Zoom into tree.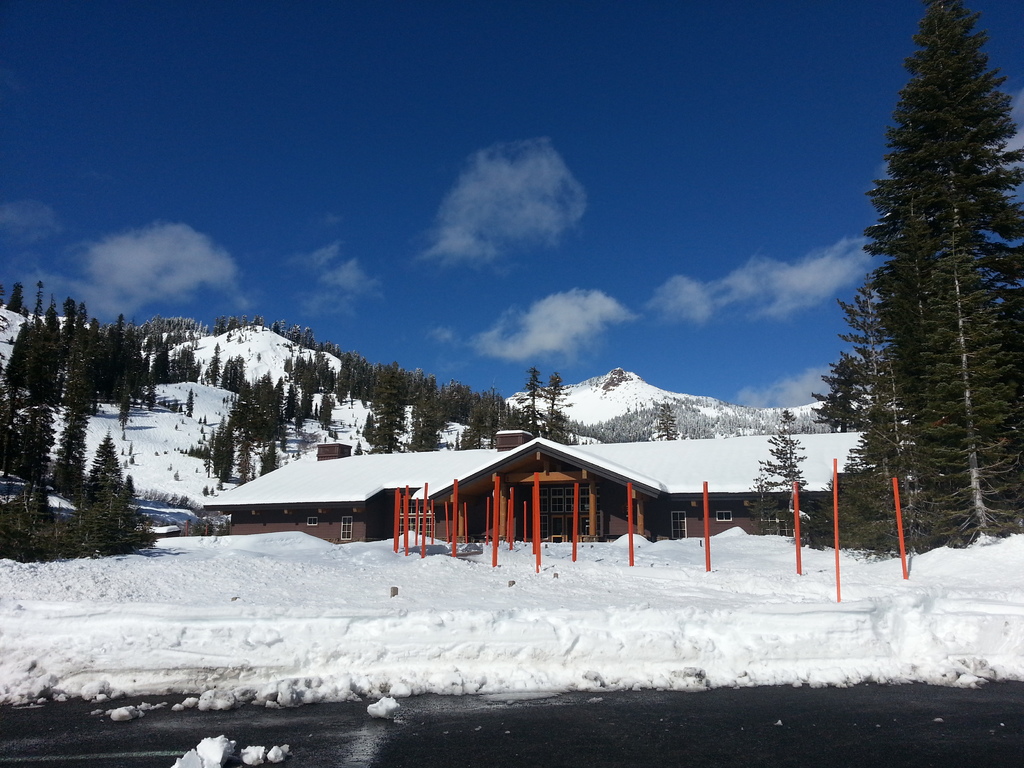
Zoom target: BBox(241, 316, 252, 330).
